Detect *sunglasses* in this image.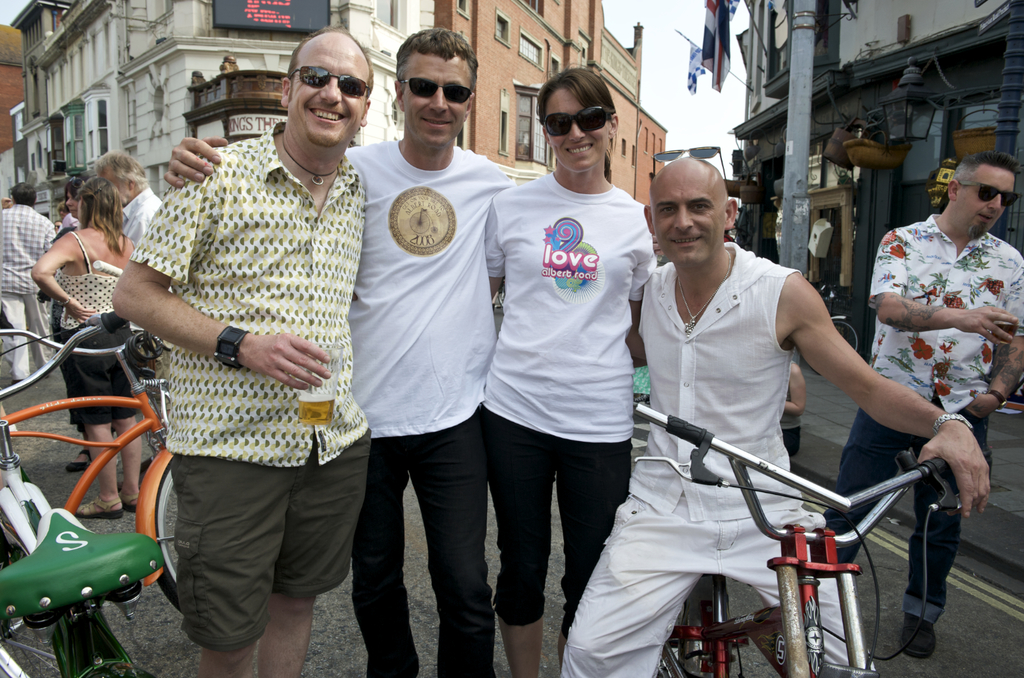
Detection: 398,77,473,104.
